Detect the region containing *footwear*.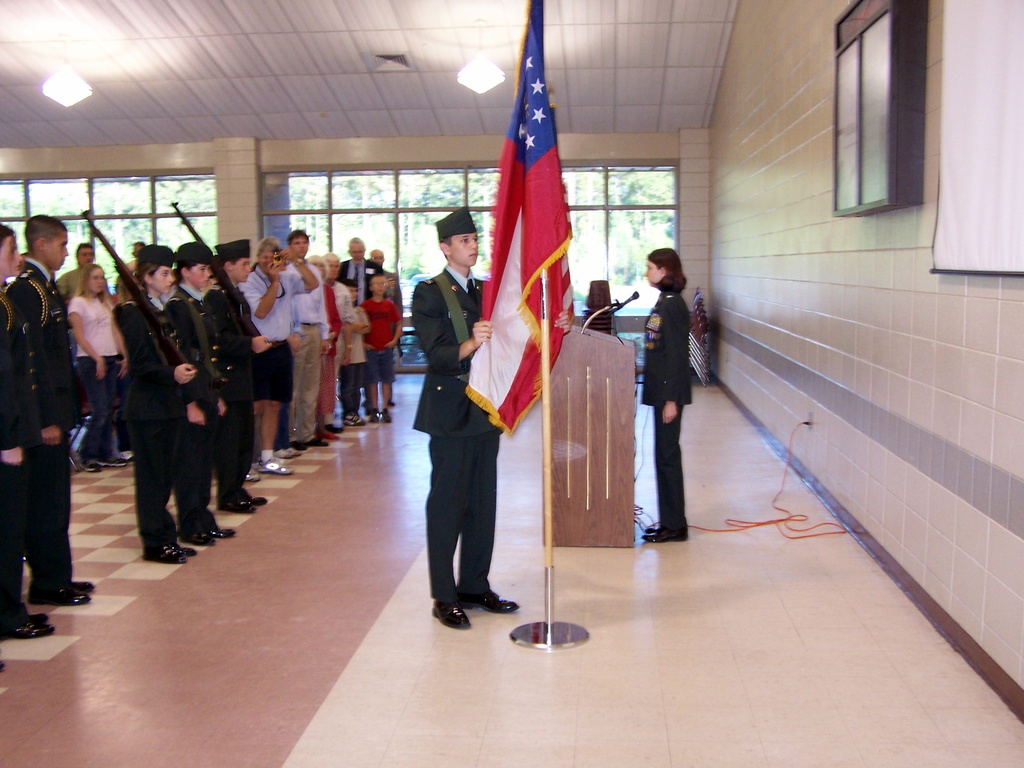
Rect(29, 585, 90, 607).
